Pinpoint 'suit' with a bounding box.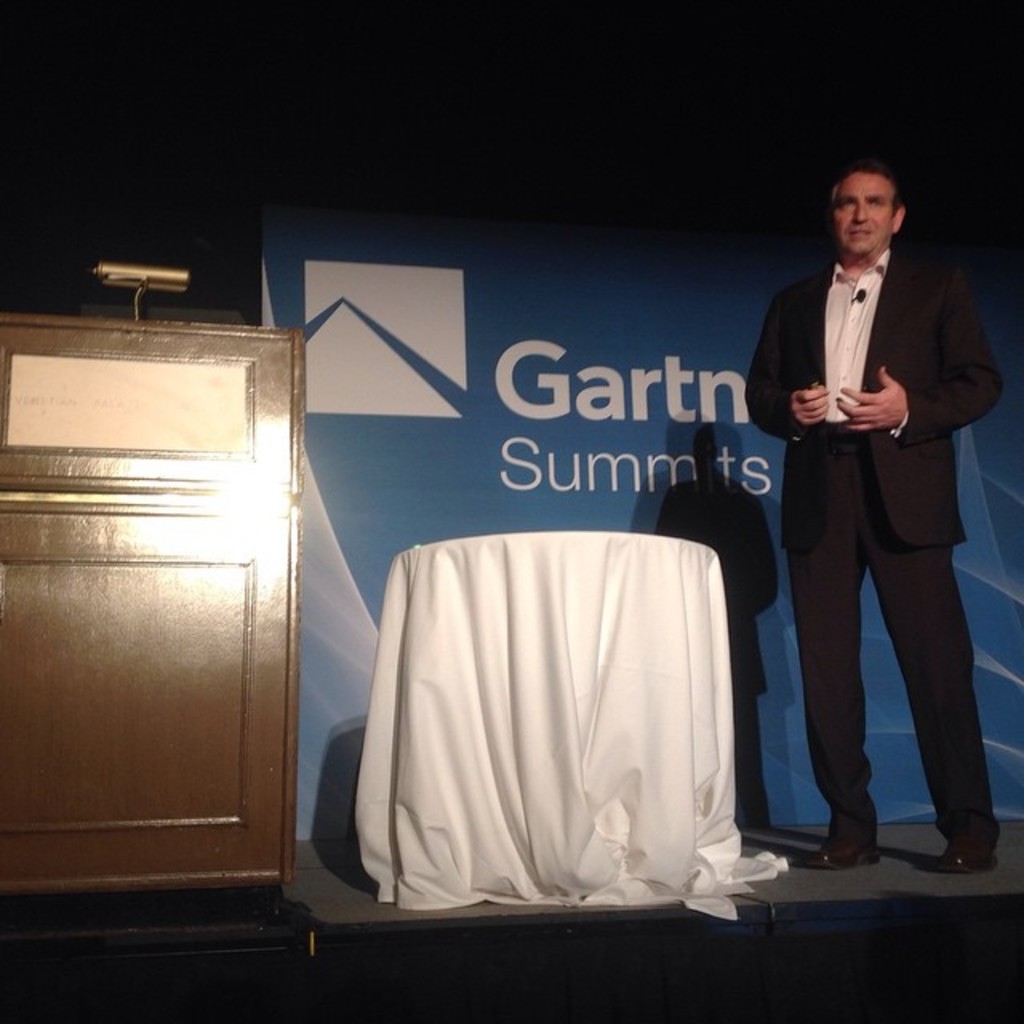
<bbox>746, 266, 955, 858</bbox>.
